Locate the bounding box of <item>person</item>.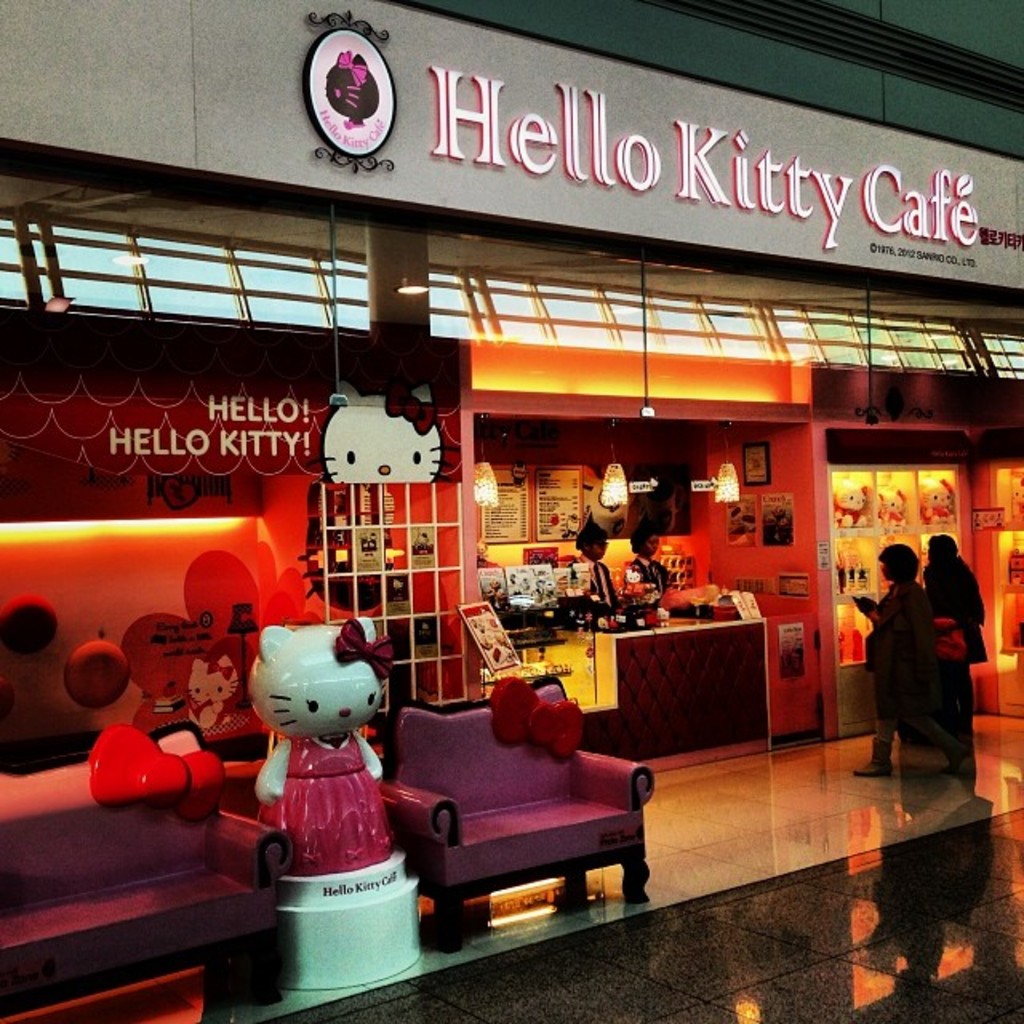
Bounding box: bbox=[918, 517, 984, 757].
